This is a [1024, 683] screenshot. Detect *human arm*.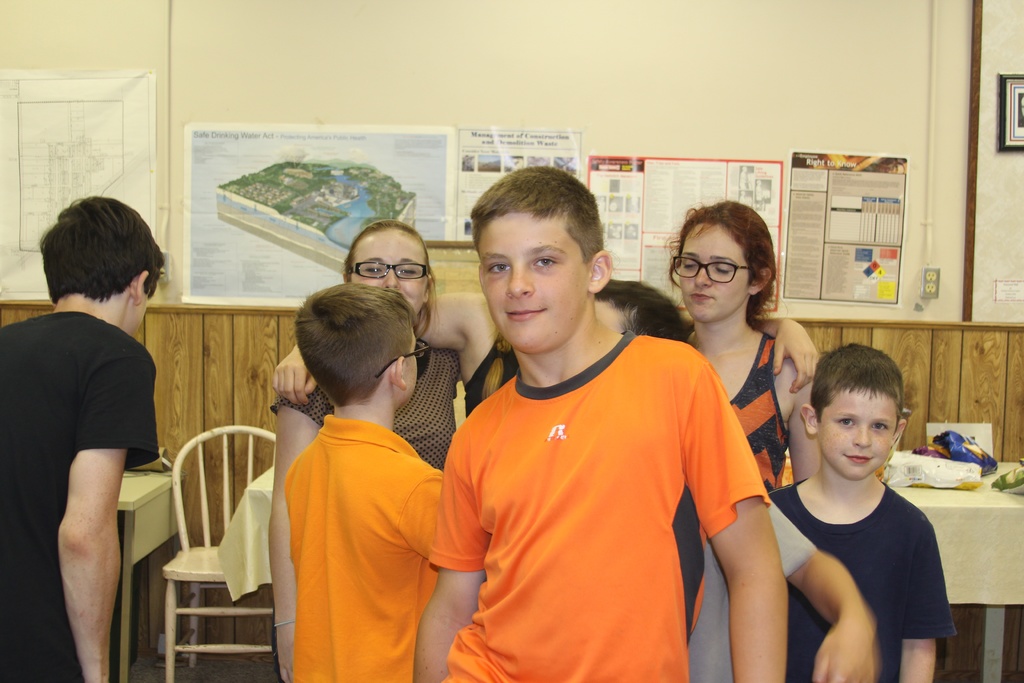
pyautogui.locateOnScreen(675, 307, 821, 392).
